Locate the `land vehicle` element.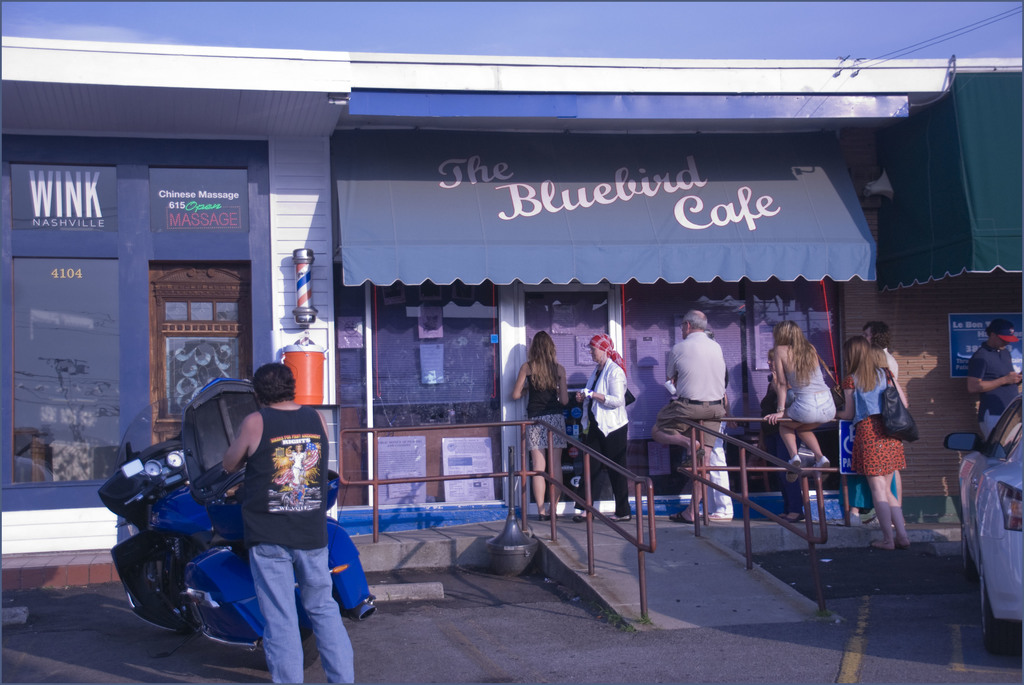
Element bbox: Rect(942, 393, 1023, 647).
